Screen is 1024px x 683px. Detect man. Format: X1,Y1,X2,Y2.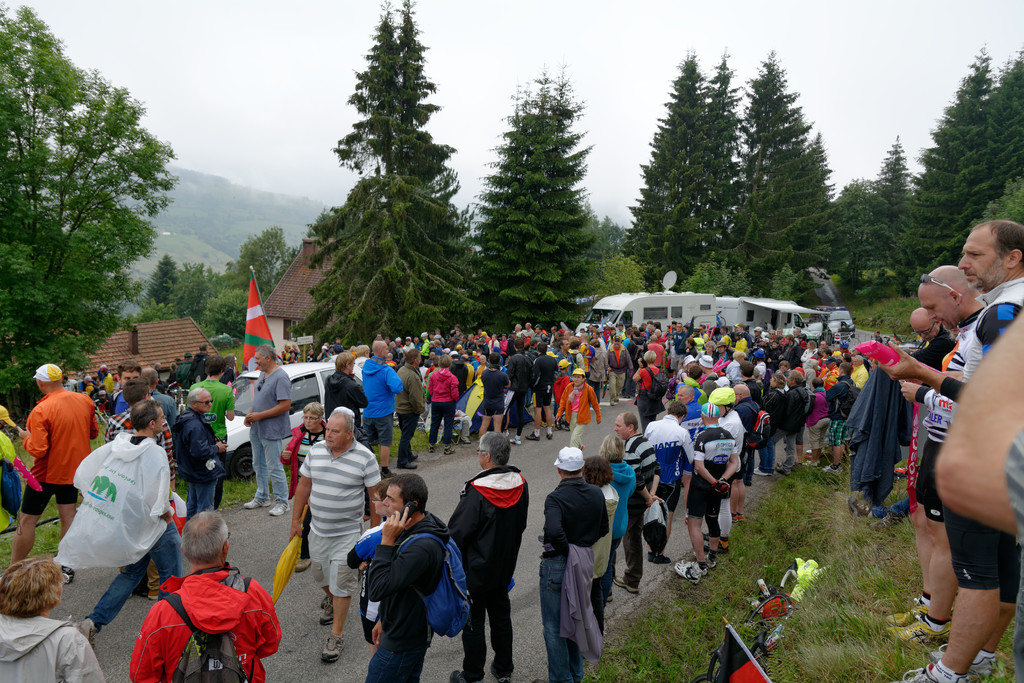
352,345,369,375.
